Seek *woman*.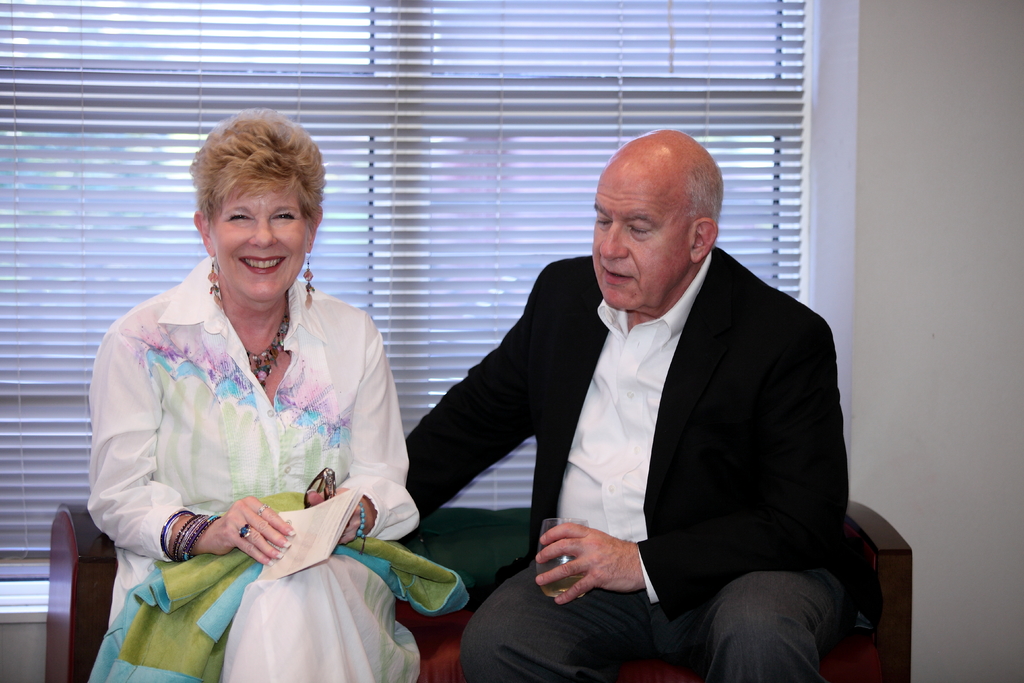
bbox(98, 115, 438, 682).
